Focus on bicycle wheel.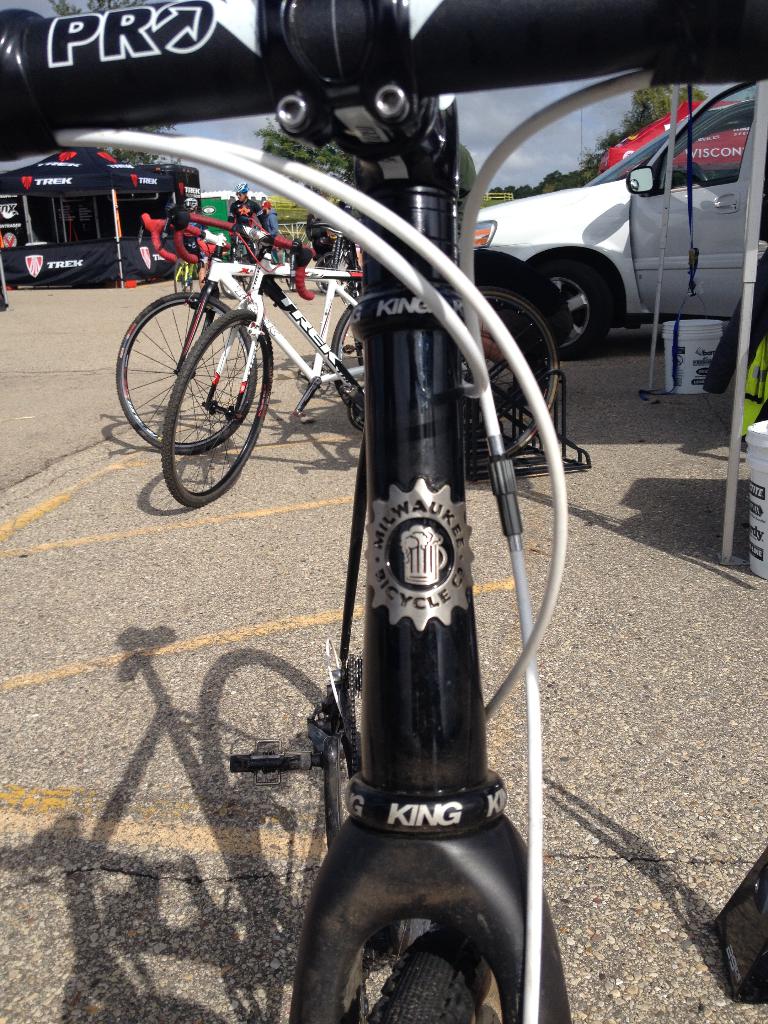
Focused at rect(362, 930, 506, 1023).
